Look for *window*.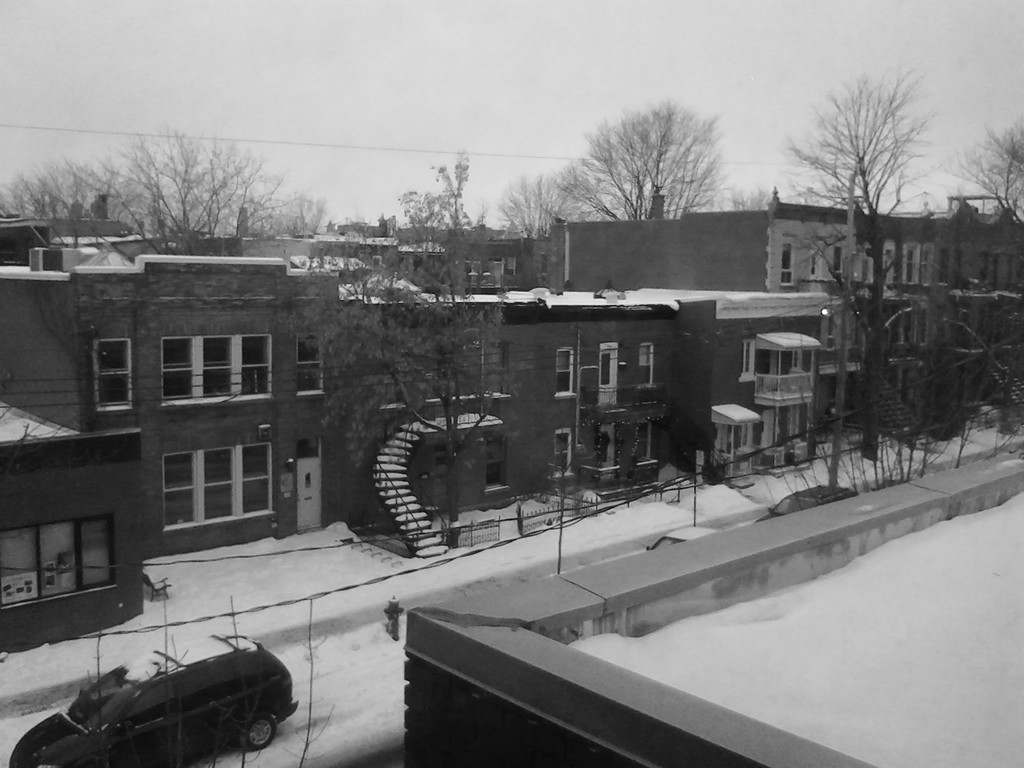
Found: region(780, 228, 794, 288).
